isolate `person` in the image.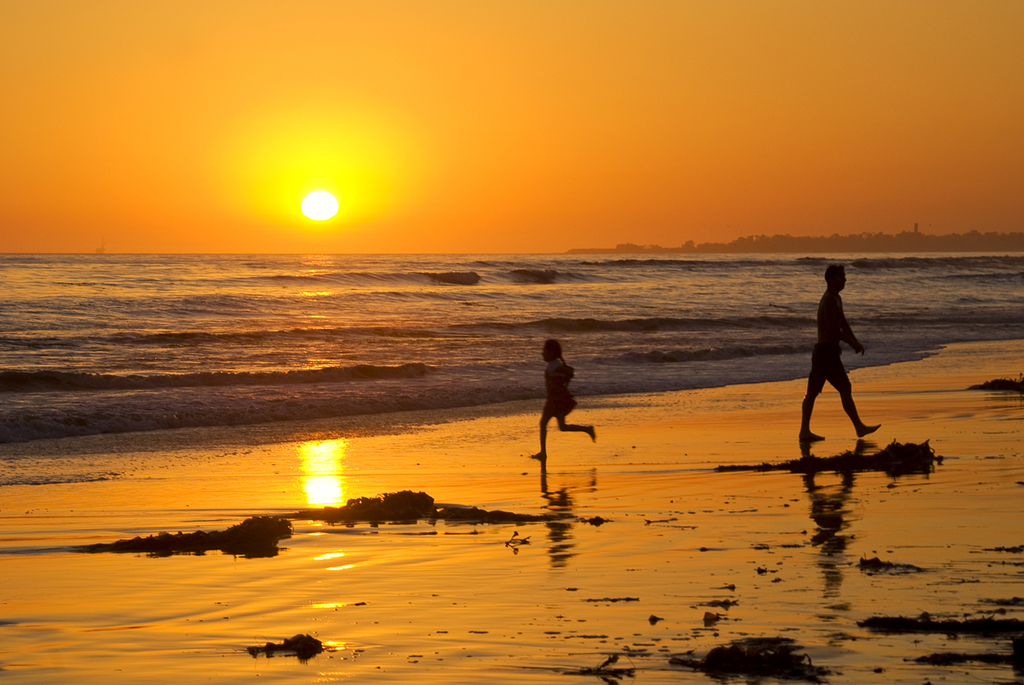
Isolated region: pyautogui.locateOnScreen(800, 265, 879, 449).
